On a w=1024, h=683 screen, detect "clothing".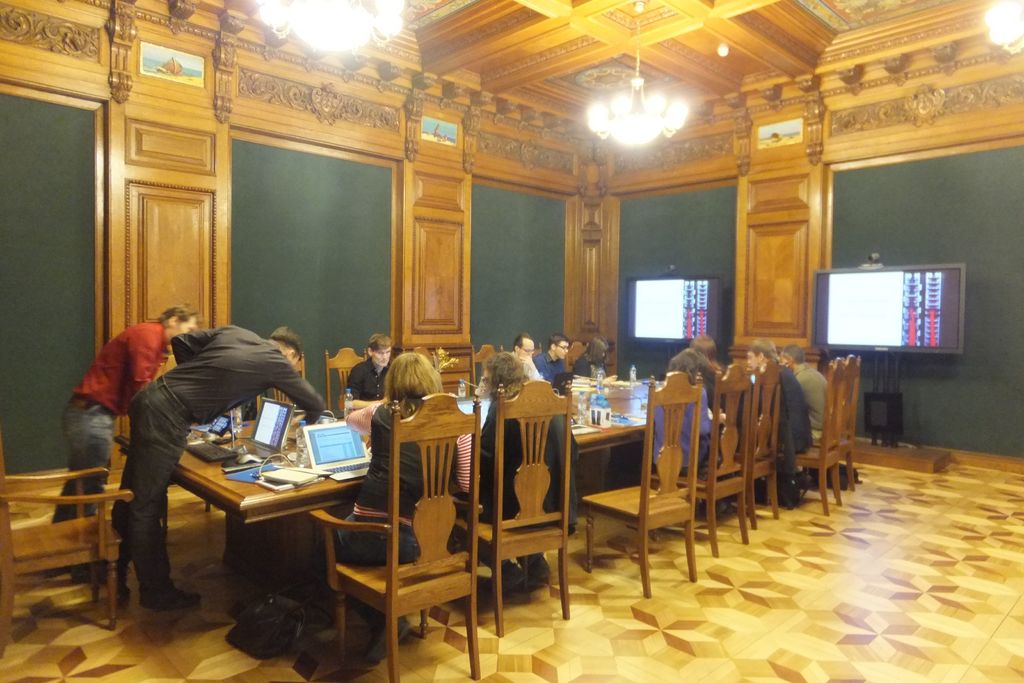
bbox=[106, 324, 328, 584].
